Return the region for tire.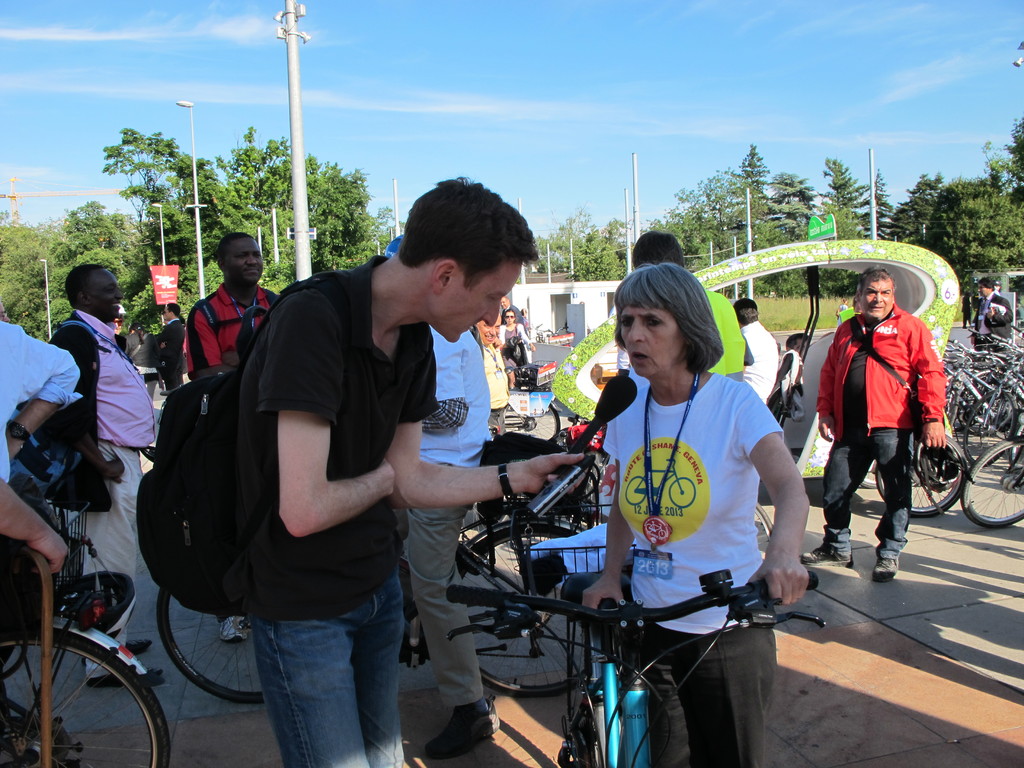
934/389/959/431.
